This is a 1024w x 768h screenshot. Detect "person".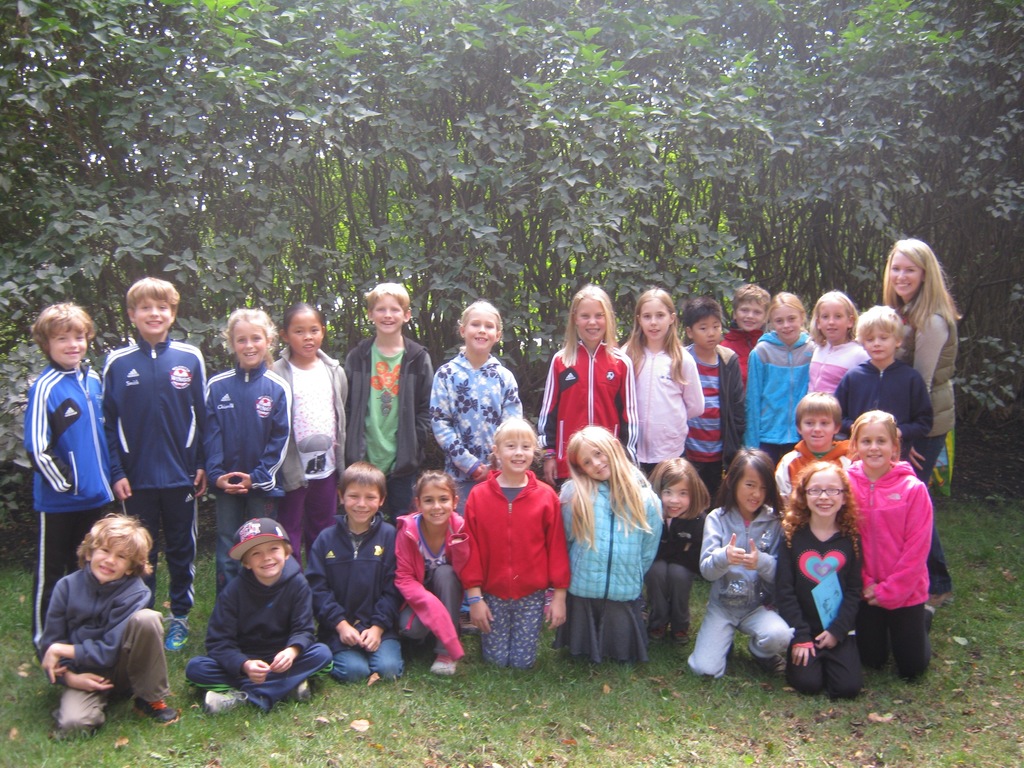
37/514/176/742.
